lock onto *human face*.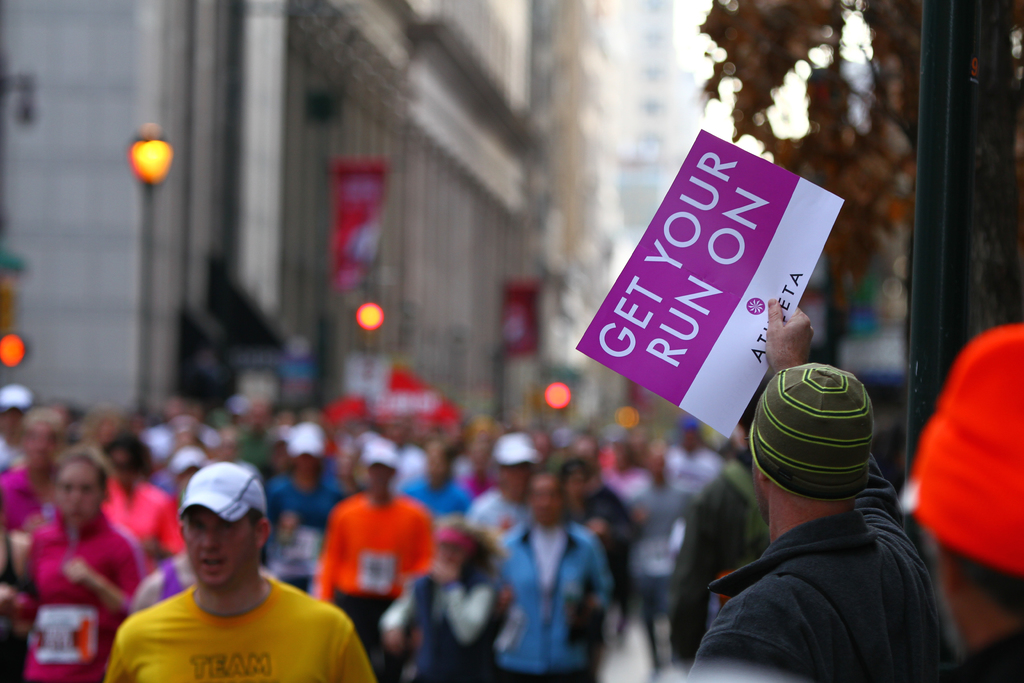
Locked: <box>530,477,564,520</box>.
